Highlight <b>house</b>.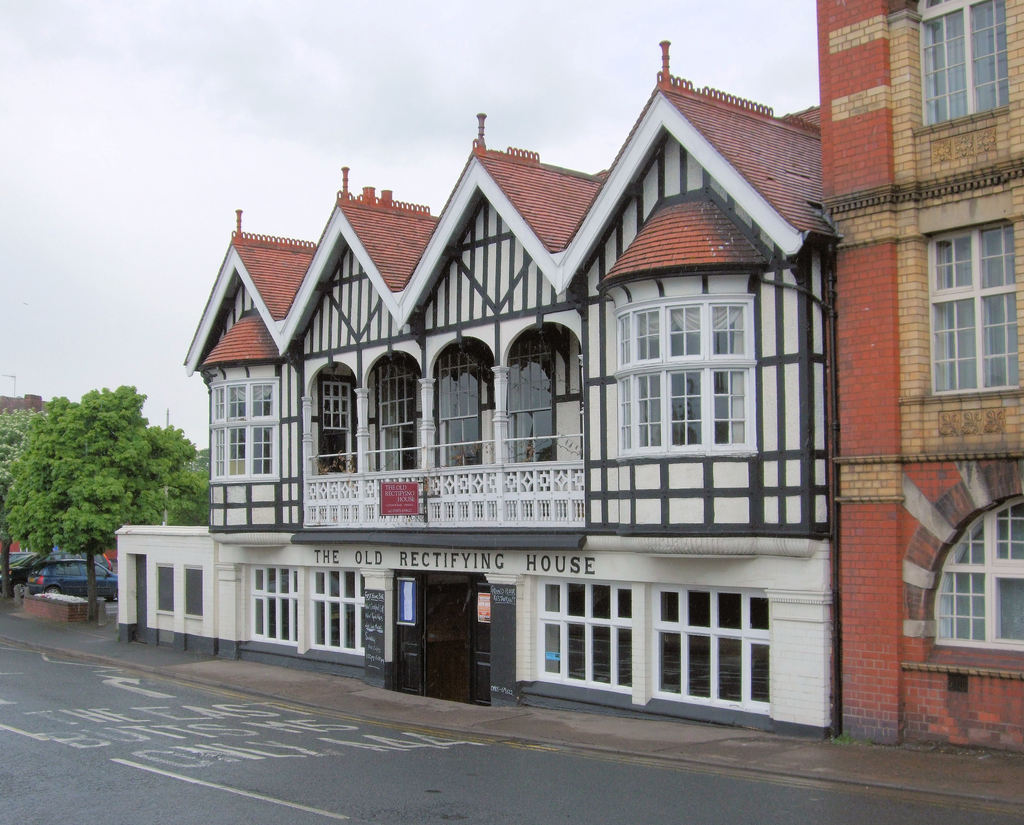
Highlighted region: x1=109, y1=26, x2=844, y2=743.
